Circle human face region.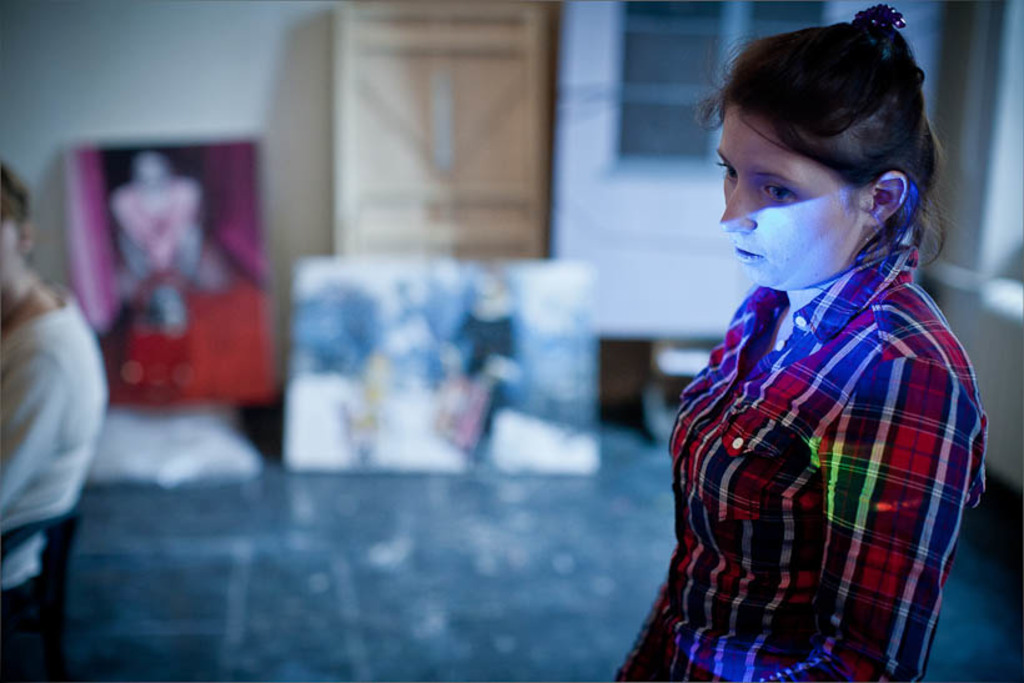
Region: pyautogui.locateOnScreen(717, 102, 867, 288).
